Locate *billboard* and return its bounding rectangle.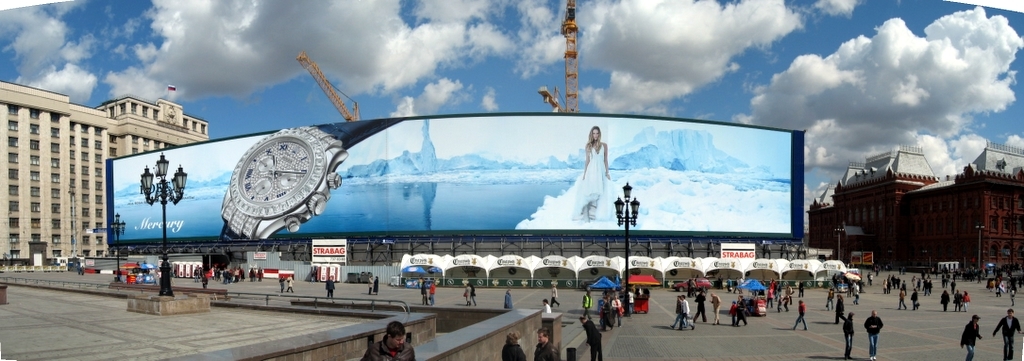
bbox=(860, 251, 876, 264).
